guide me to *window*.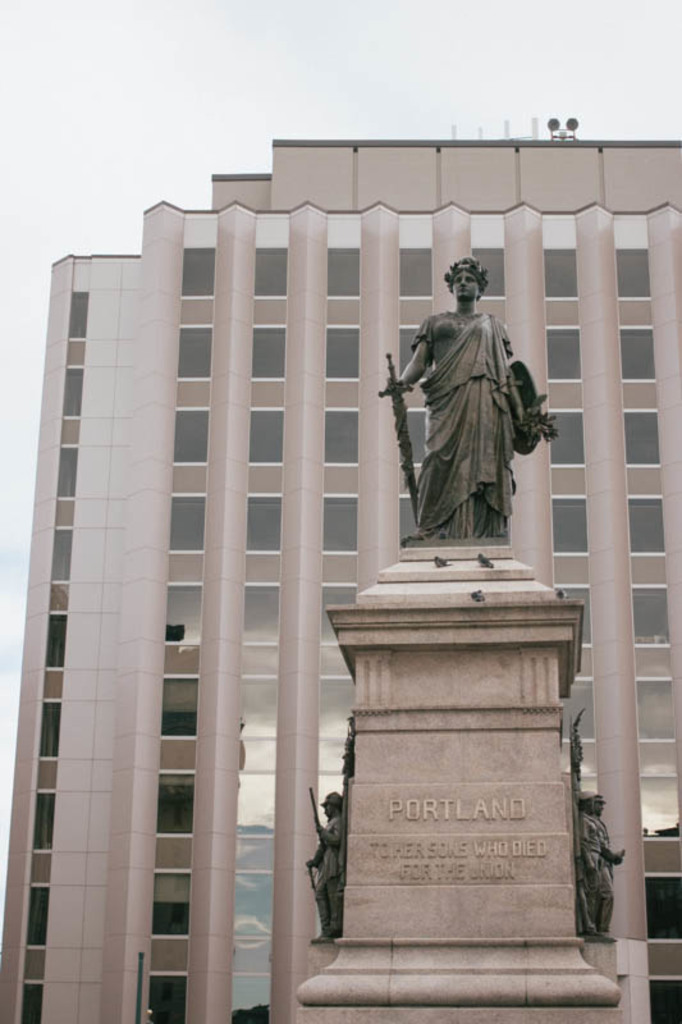
Guidance: l=399, t=328, r=431, b=381.
